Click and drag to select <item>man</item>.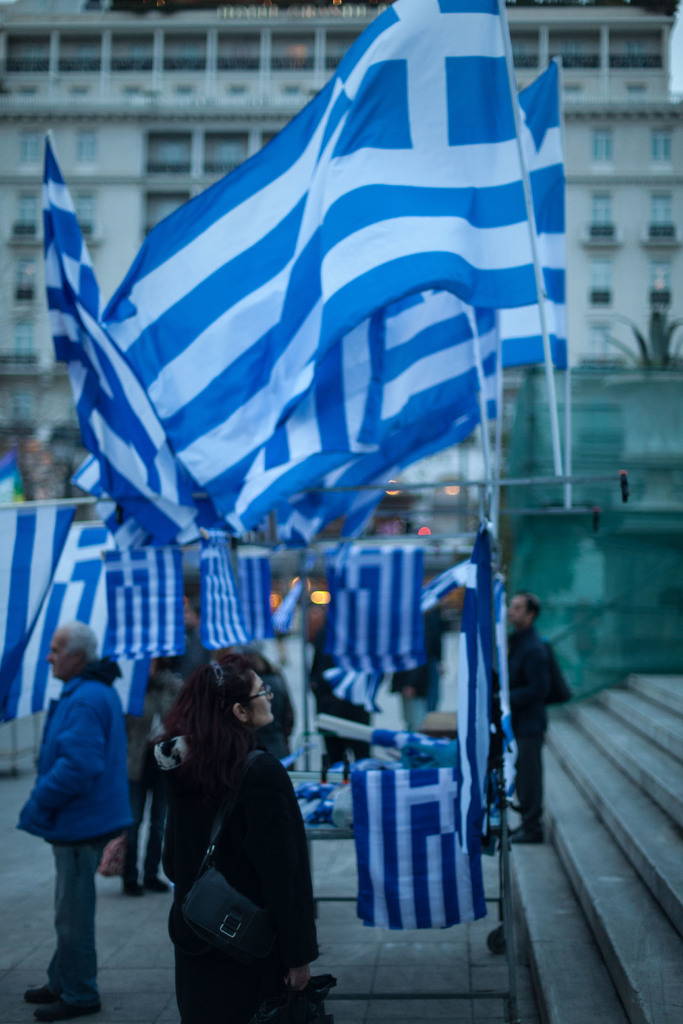
Selection: (left=506, top=588, right=545, bottom=844).
